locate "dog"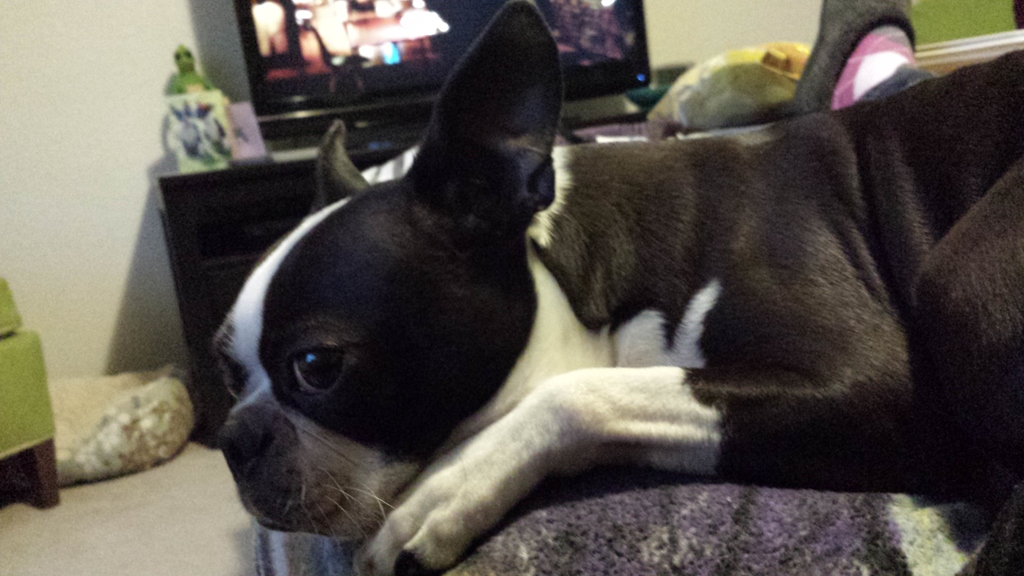
bbox=[204, 0, 1023, 575]
